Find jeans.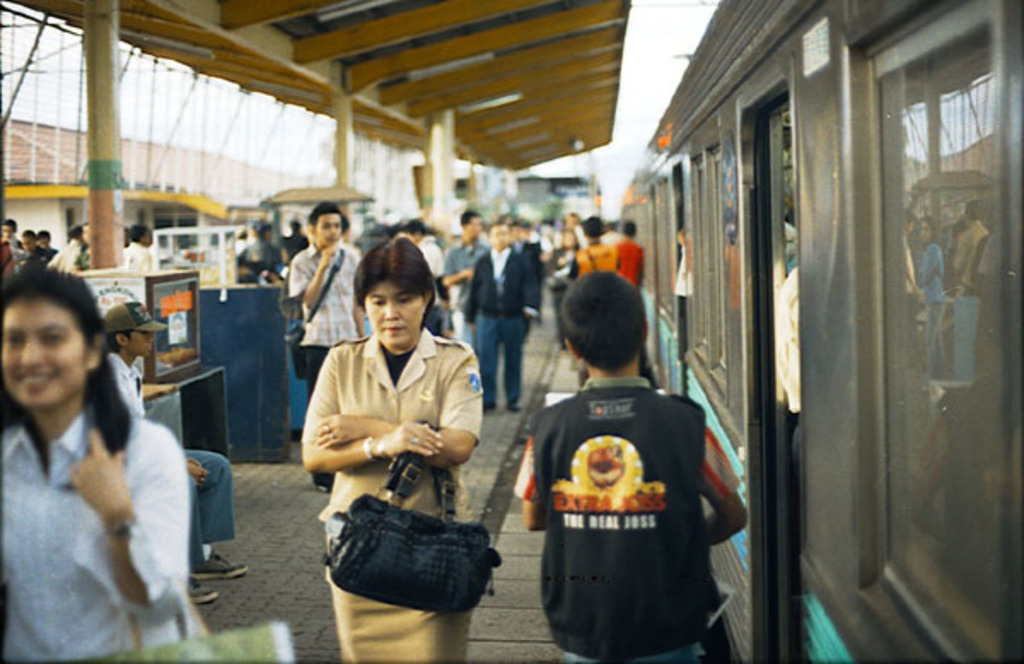
x1=476 y1=309 x2=527 y2=408.
